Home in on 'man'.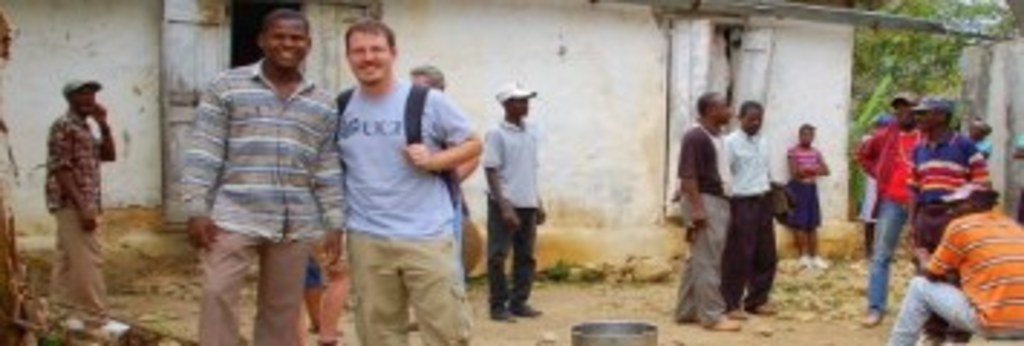
Homed in at [672,89,747,329].
